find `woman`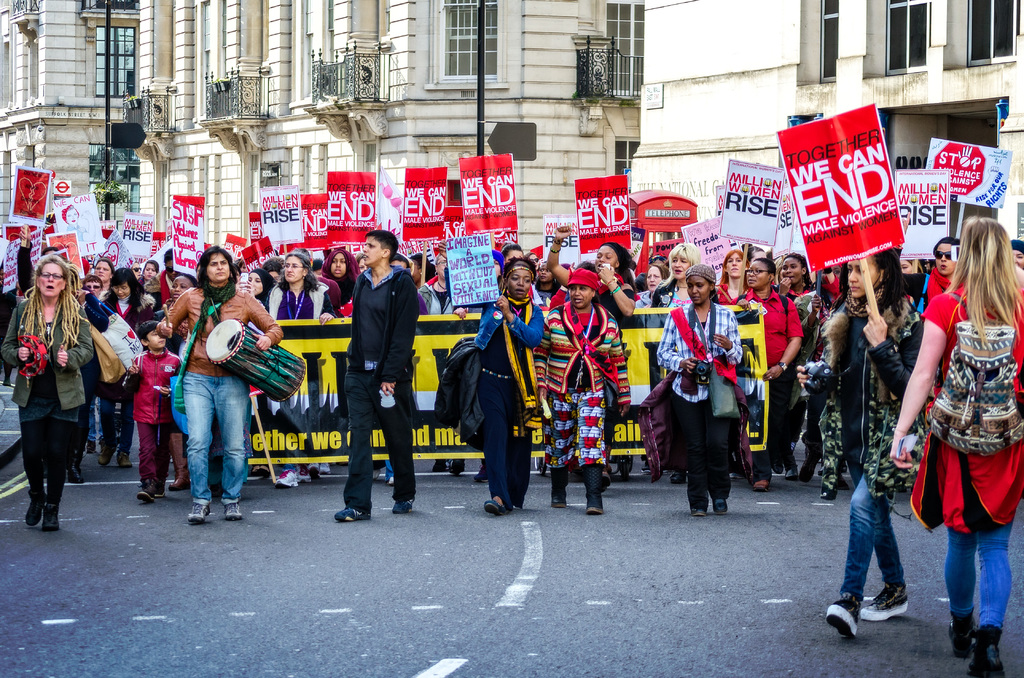
select_region(268, 257, 279, 275)
